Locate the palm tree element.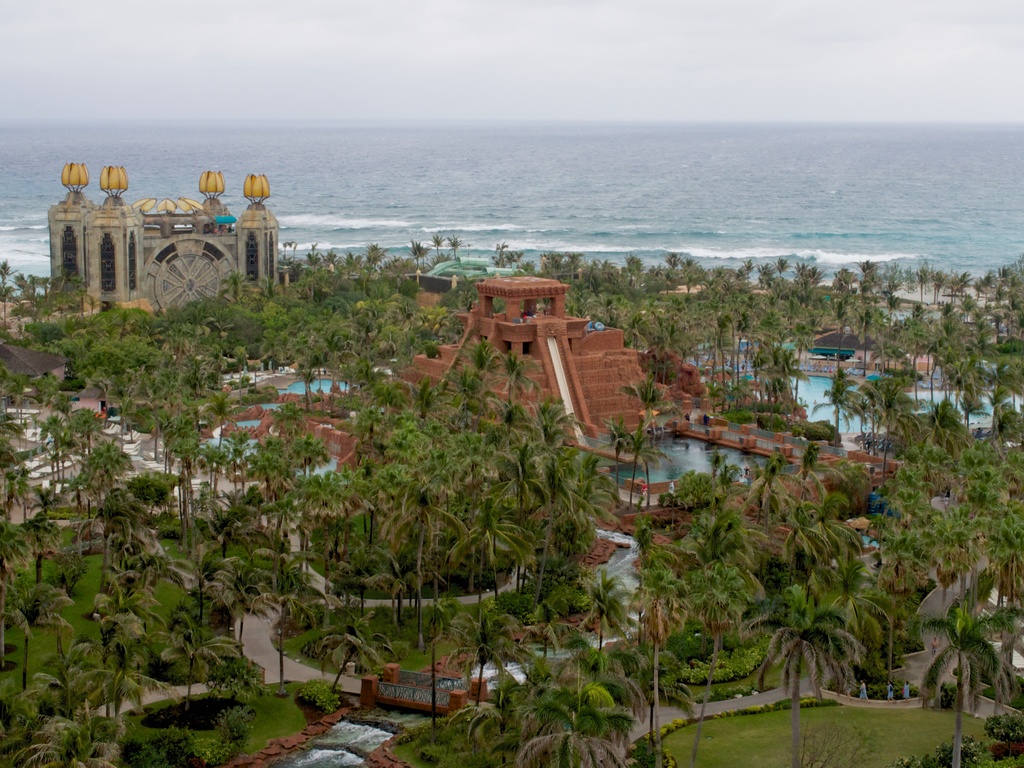
Element bbox: pyautogui.locateOnScreen(55, 397, 118, 480).
